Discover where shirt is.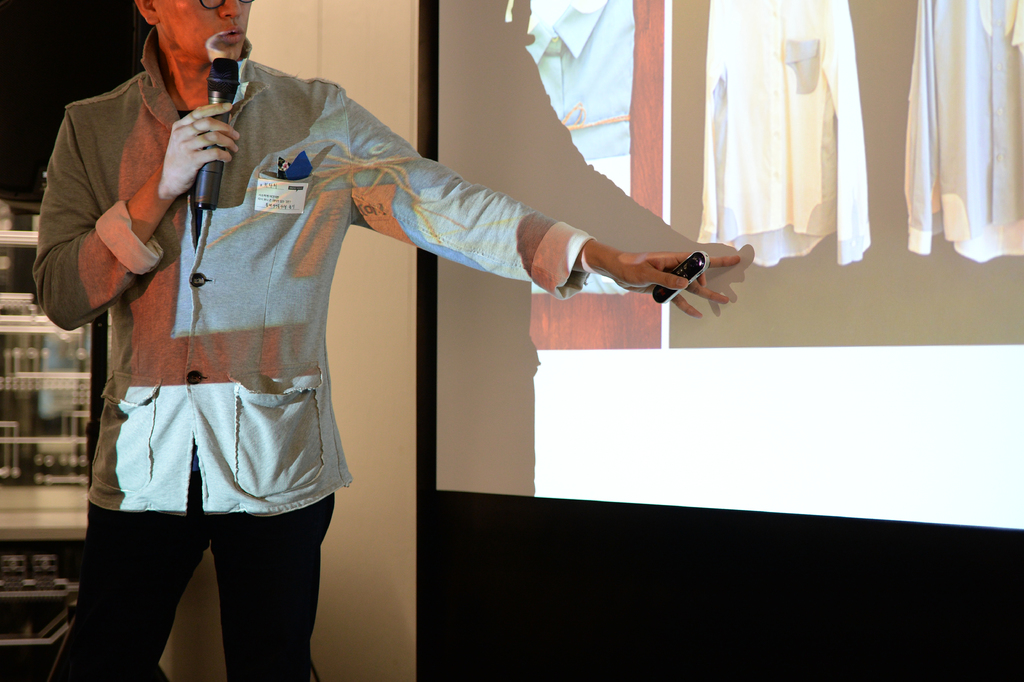
Discovered at (696, 0, 868, 262).
